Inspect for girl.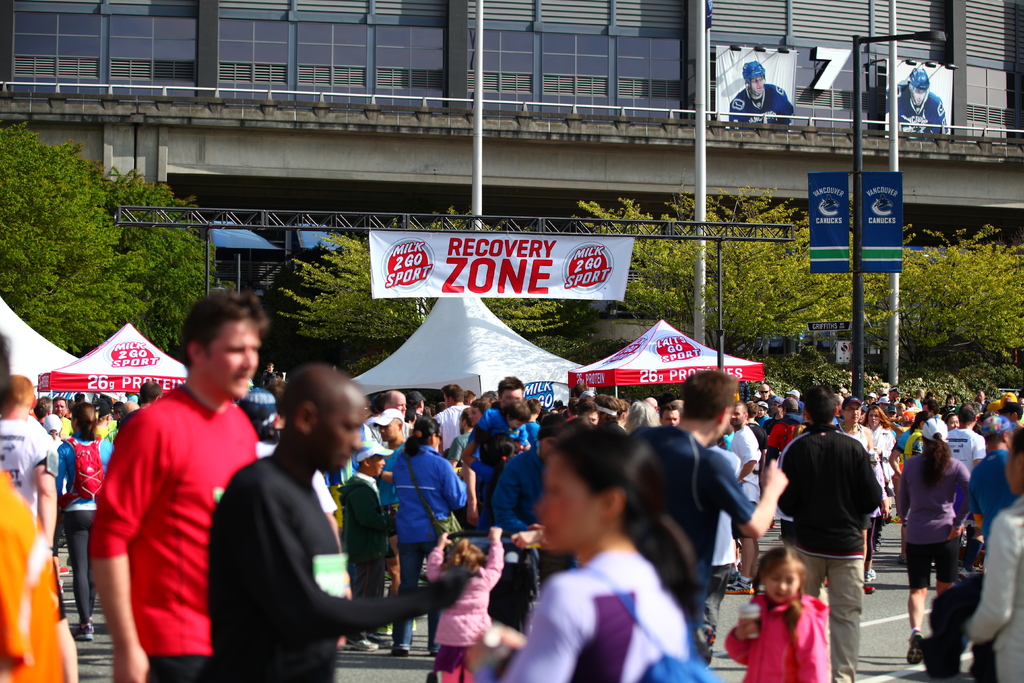
Inspection: [left=426, top=528, right=502, bottom=682].
